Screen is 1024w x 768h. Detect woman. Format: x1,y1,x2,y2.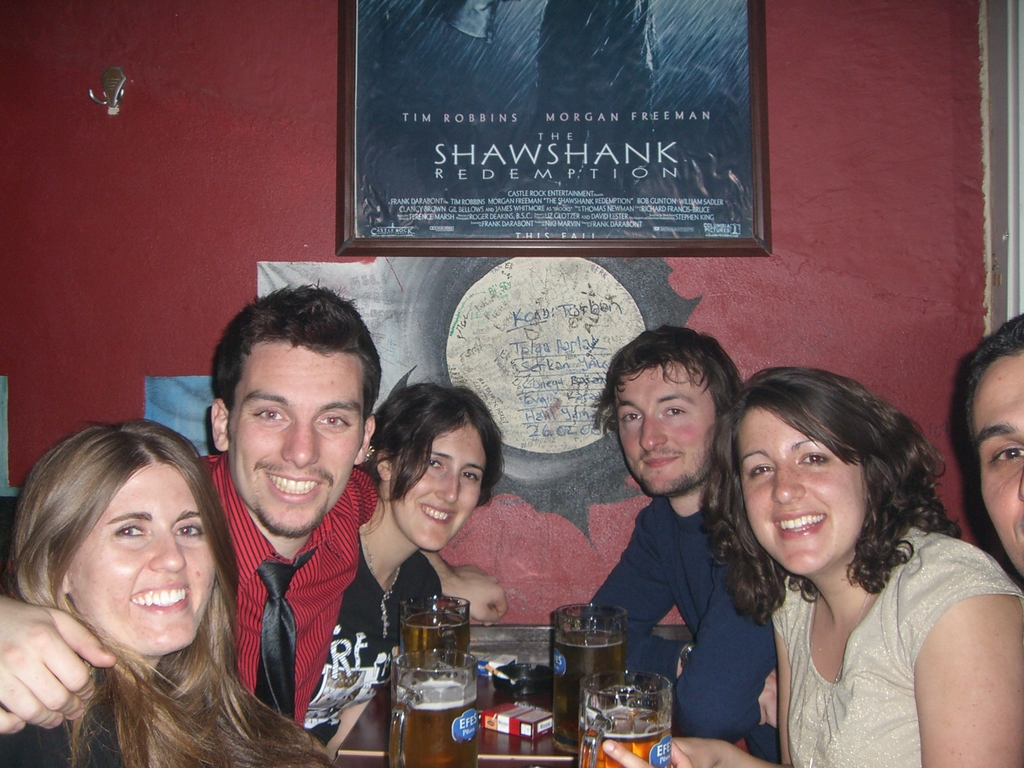
605,365,1023,761.
